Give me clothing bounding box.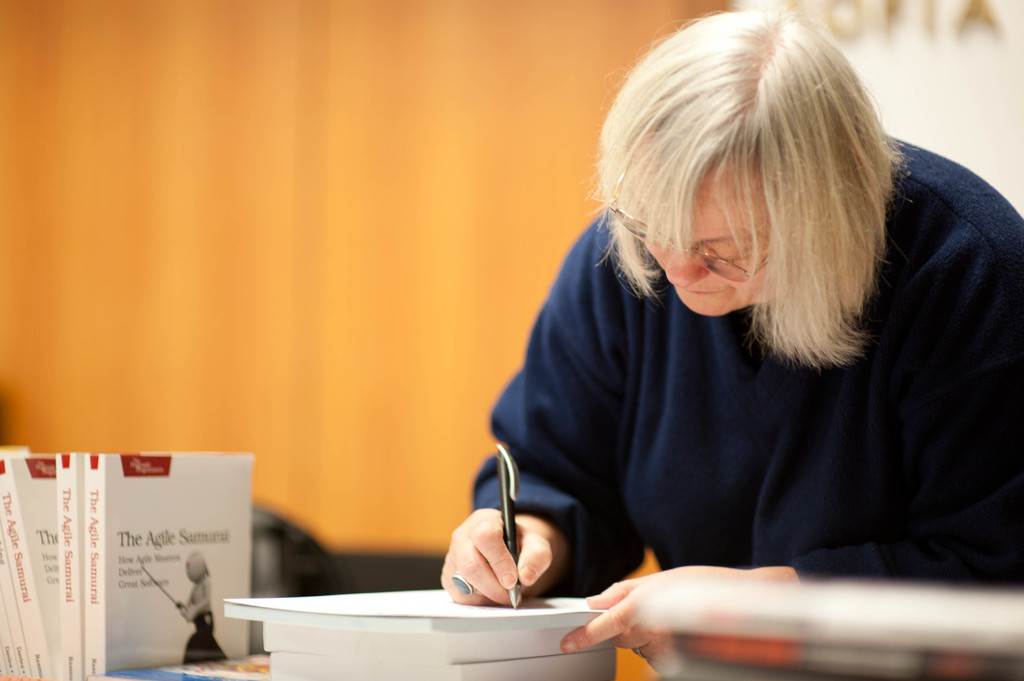
bbox=[182, 575, 226, 664].
